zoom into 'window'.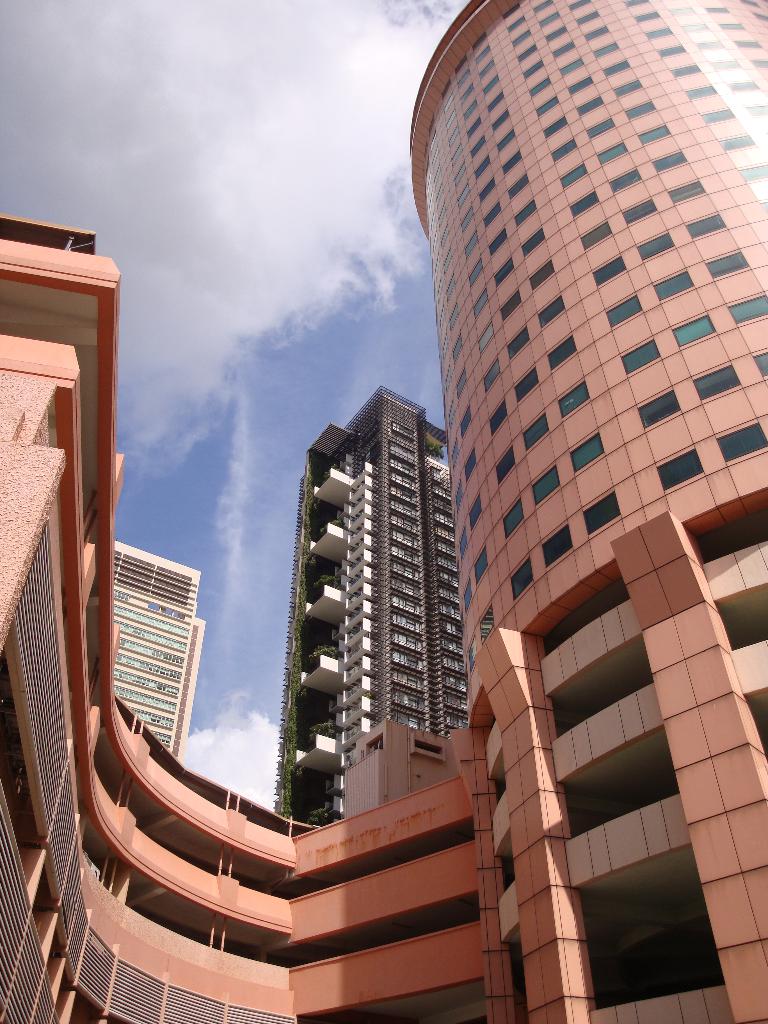
Zoom target: 466, 638, 480, 669.
